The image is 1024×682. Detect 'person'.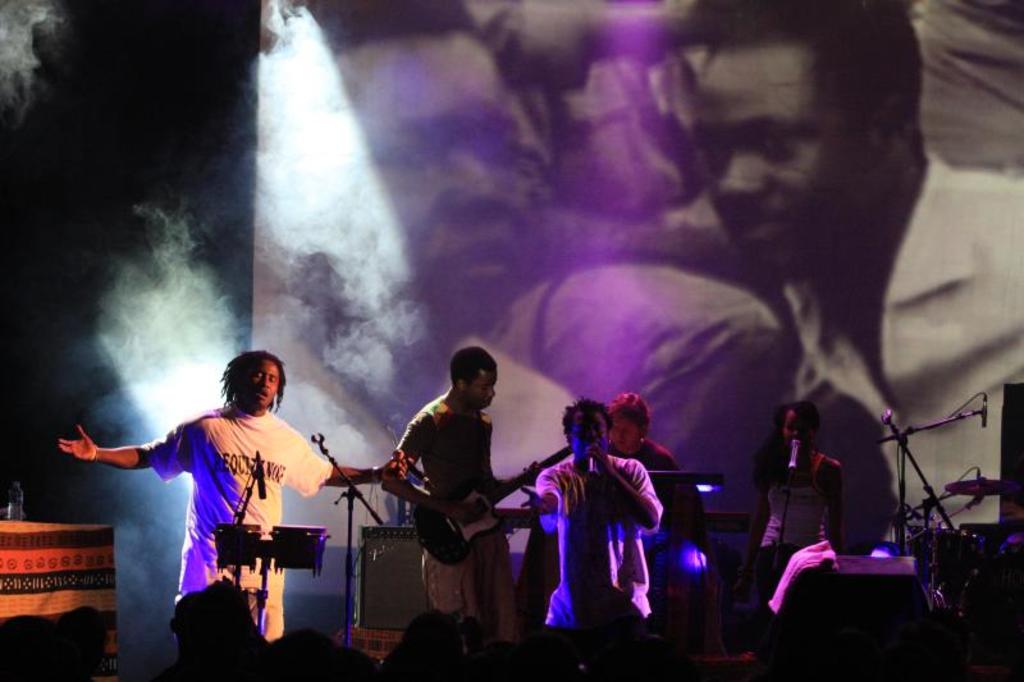
Detection: (605, 397, 704, 546).
